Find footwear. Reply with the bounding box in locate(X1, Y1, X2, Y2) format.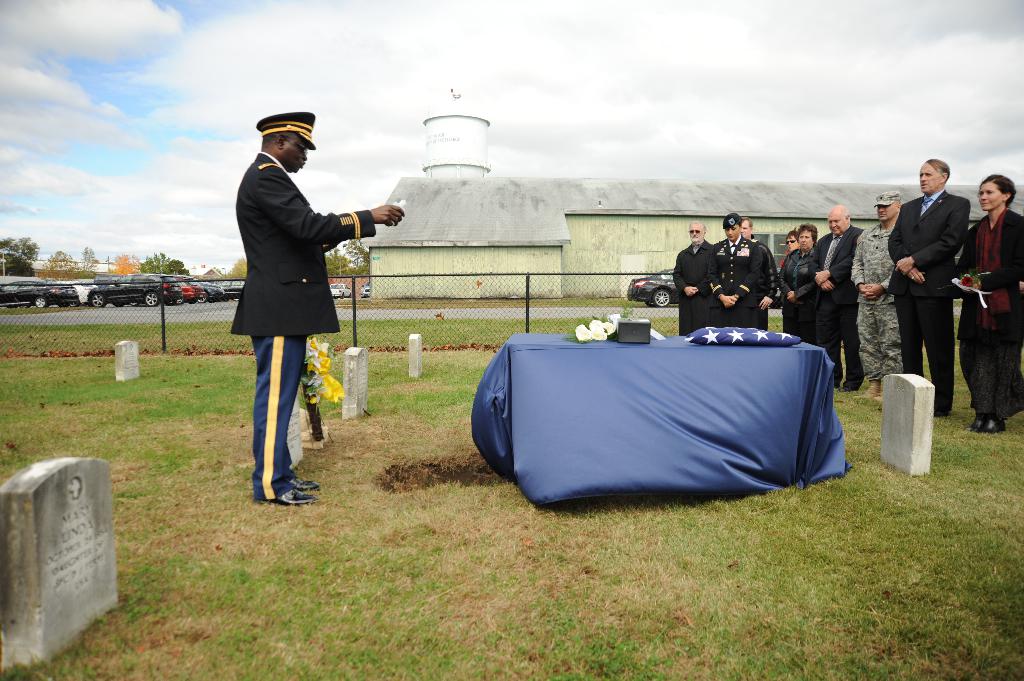
locate(838, 378, 860, 394).
